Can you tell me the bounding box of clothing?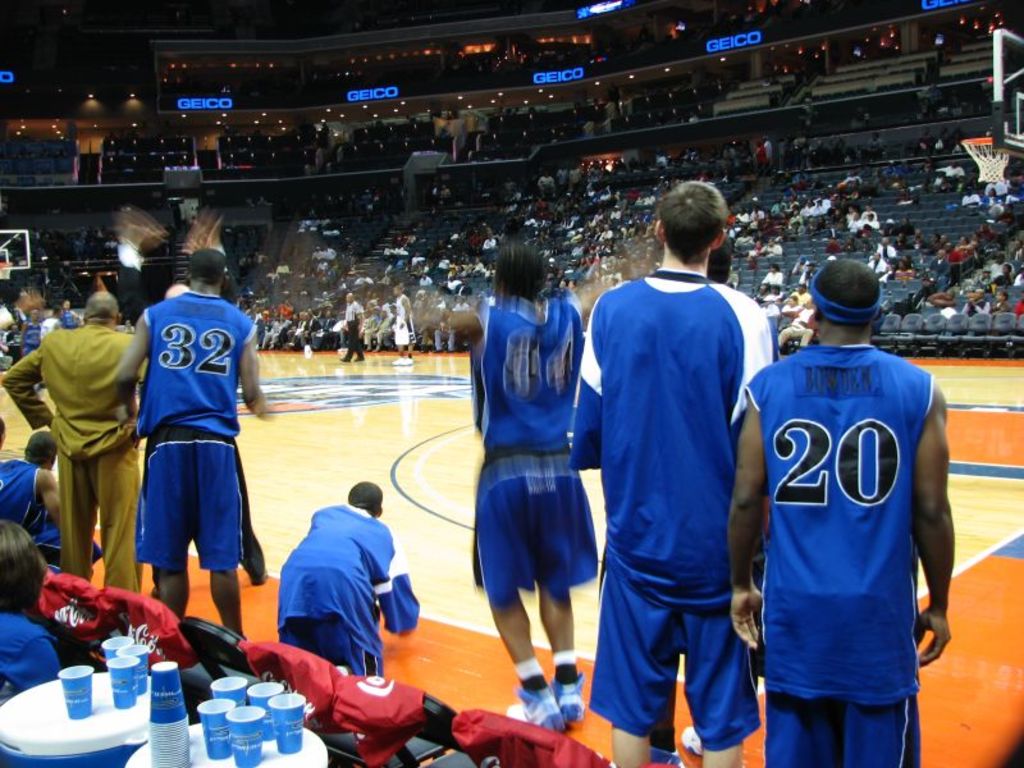
[731, 163, 874, 269].
